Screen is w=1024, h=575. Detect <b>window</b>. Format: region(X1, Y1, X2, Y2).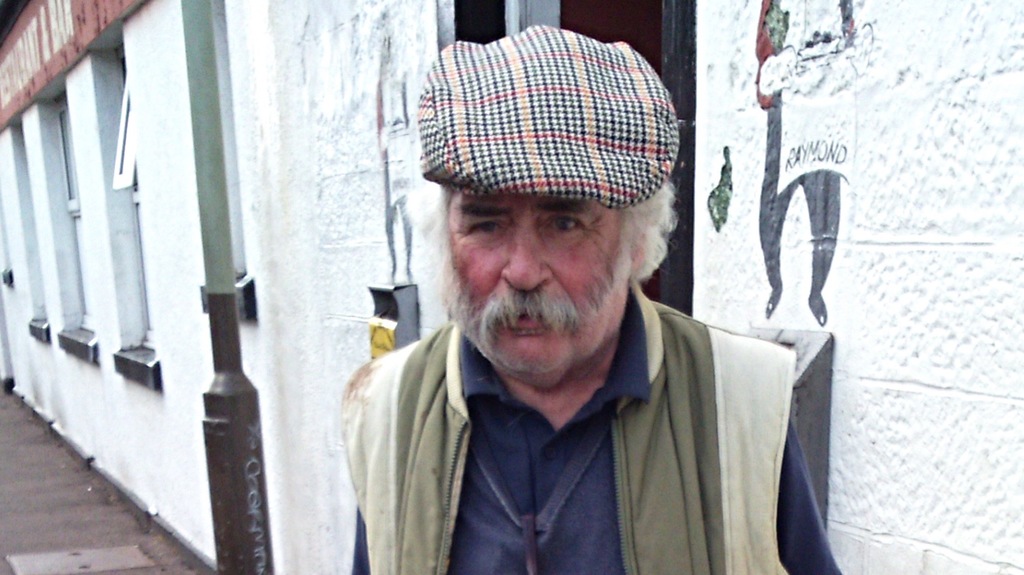
region(93, 30, 153, 364).
